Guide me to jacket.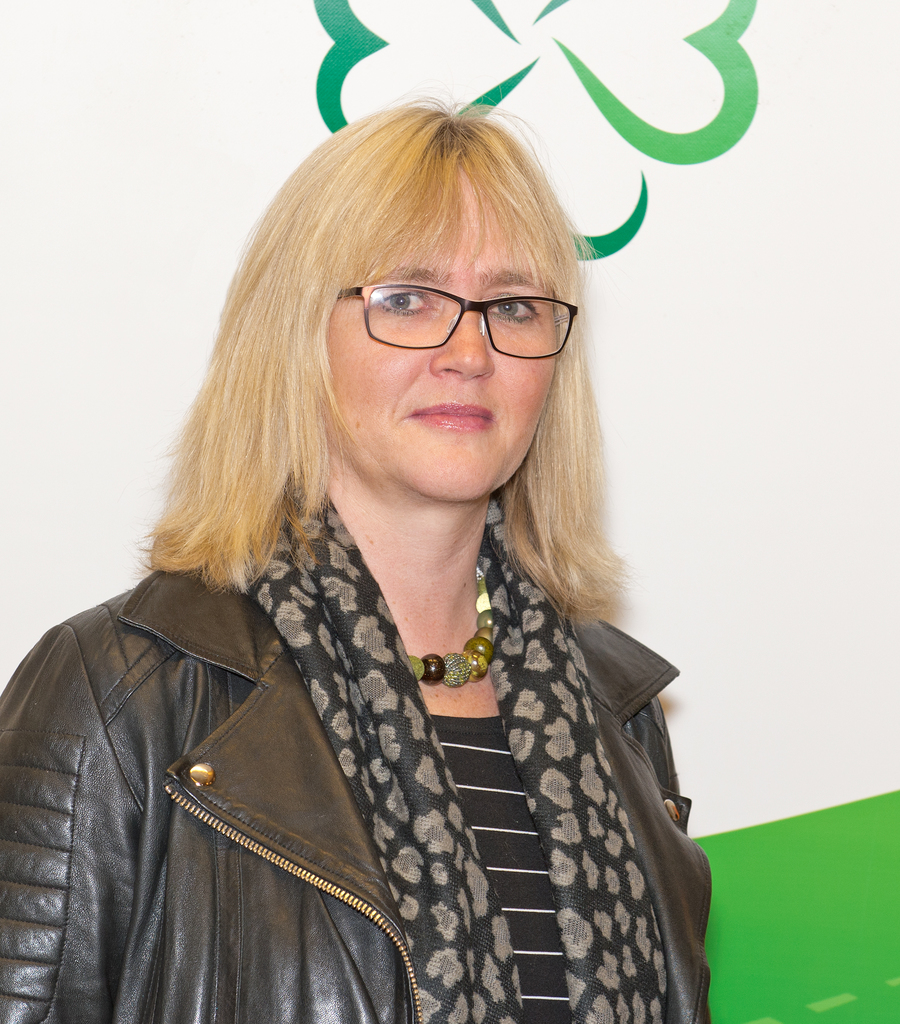
Guidance: (0, 476, 733, 1023).
